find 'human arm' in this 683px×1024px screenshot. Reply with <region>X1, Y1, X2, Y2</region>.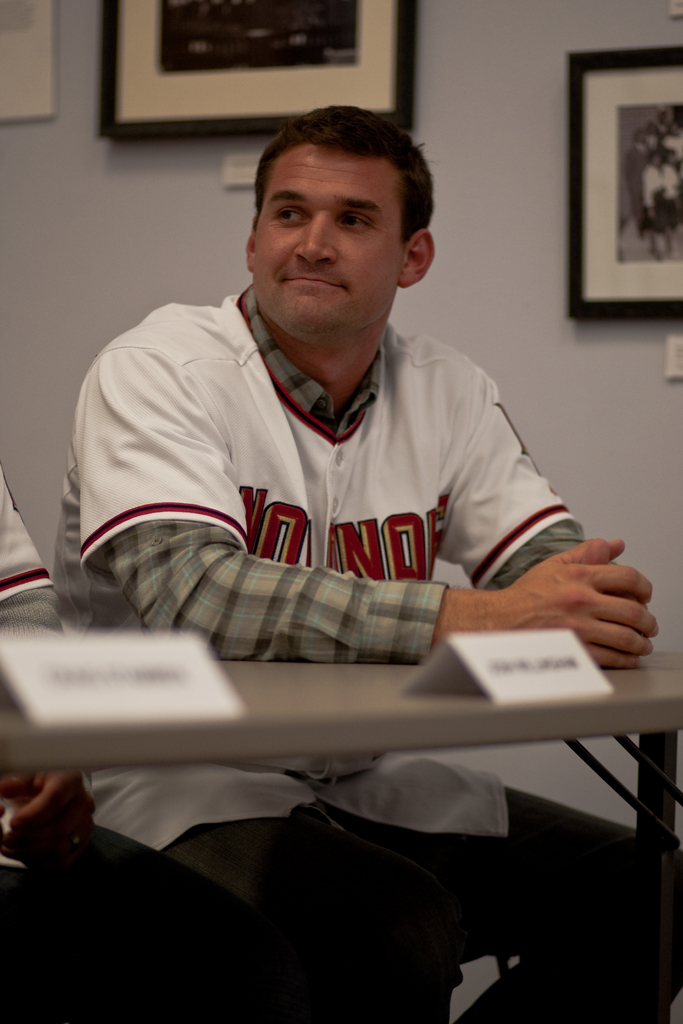
<region>0, 471, 94, 865</region>.
